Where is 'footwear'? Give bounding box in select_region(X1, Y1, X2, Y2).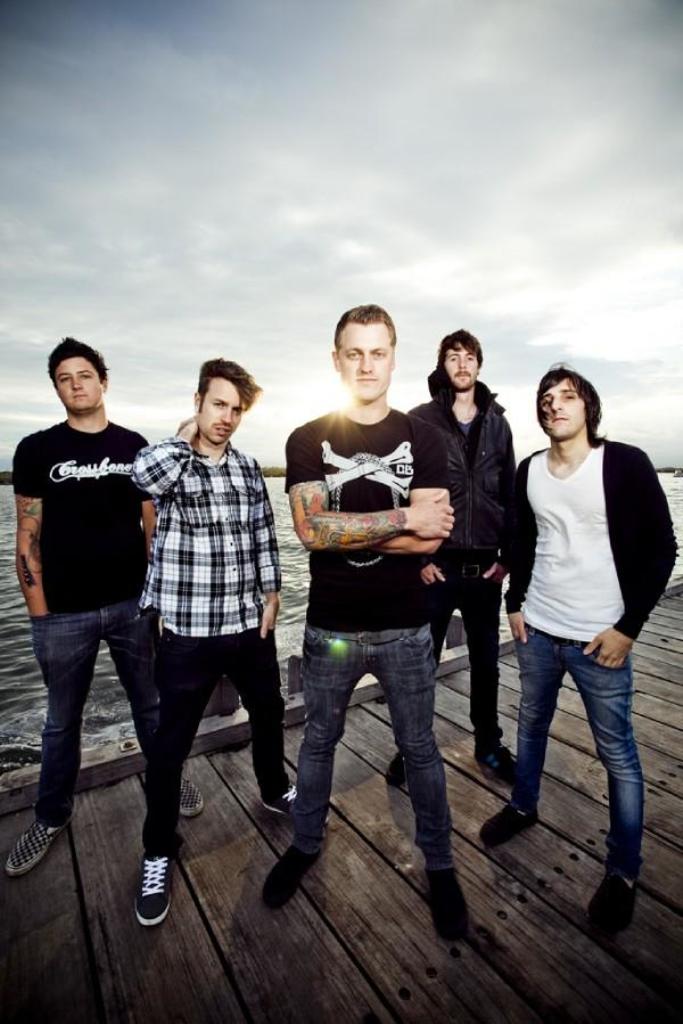
select_region(385, 739, 414, 789).
